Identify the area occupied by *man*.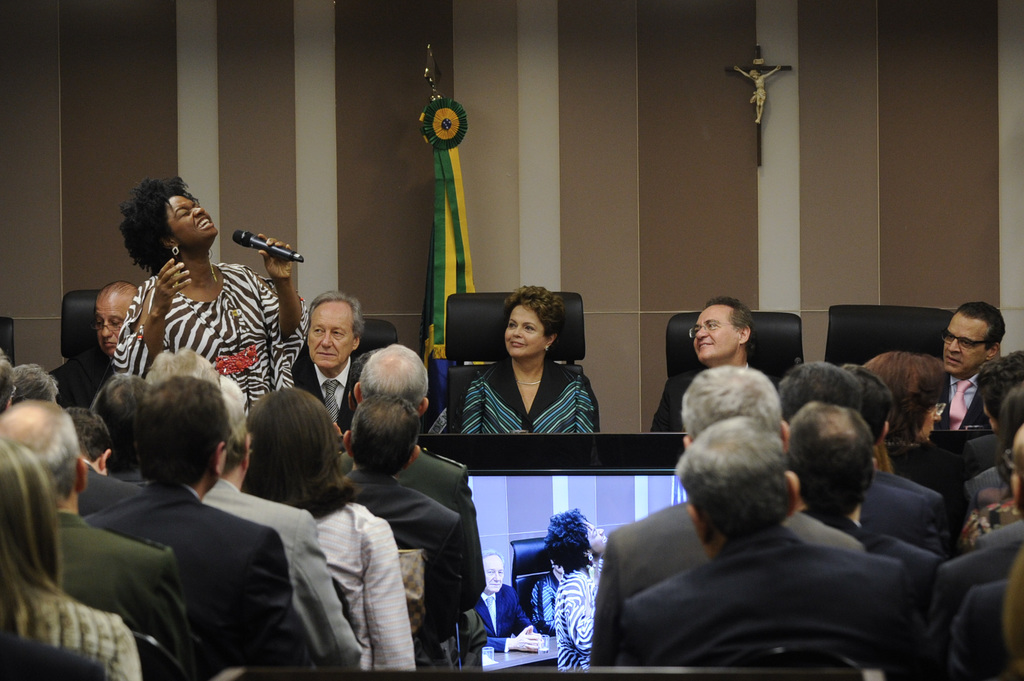
Area: region(66, 283, 136, 406).
